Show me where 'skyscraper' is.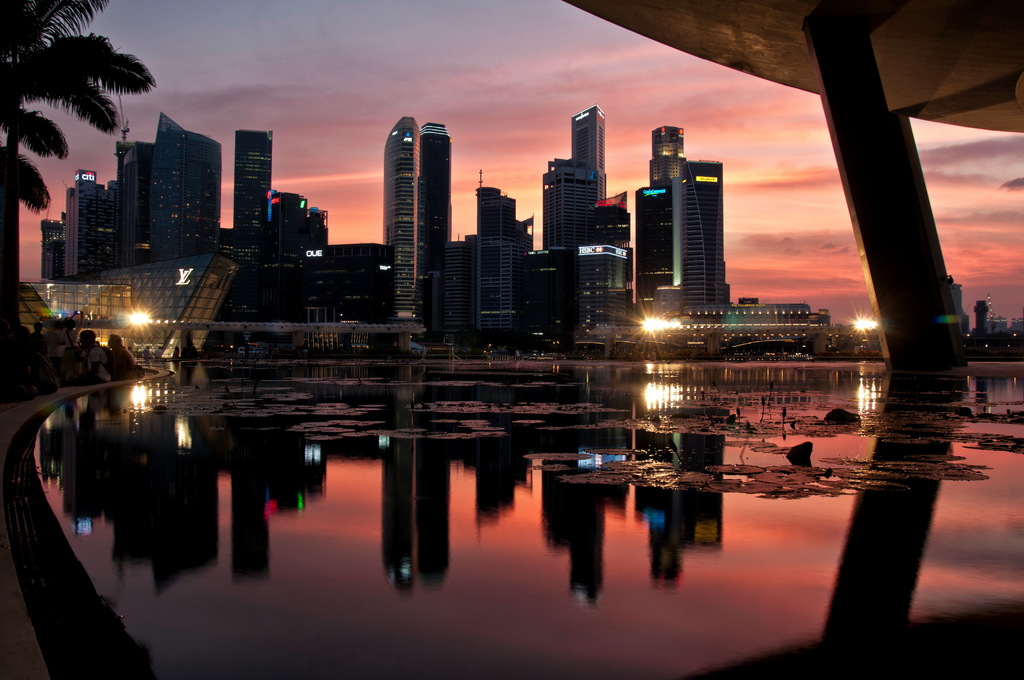
'skyscraper' is at (left=383, top=115, right=423, bottom=318).
